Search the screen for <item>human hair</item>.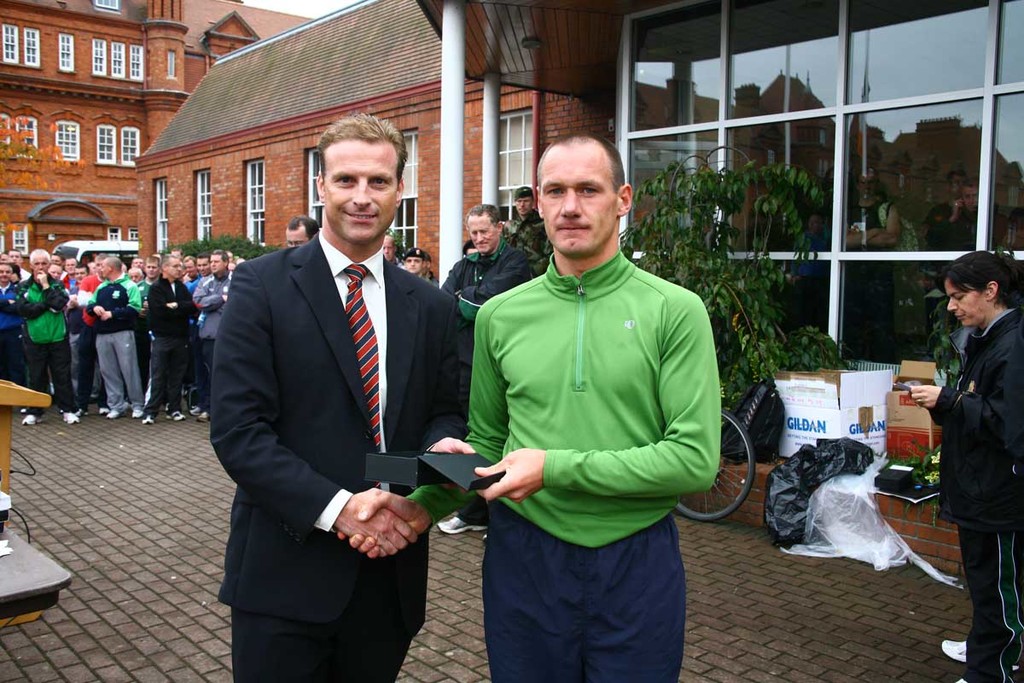
Found at x1=212 y1=249 x2=229 y2=261.
